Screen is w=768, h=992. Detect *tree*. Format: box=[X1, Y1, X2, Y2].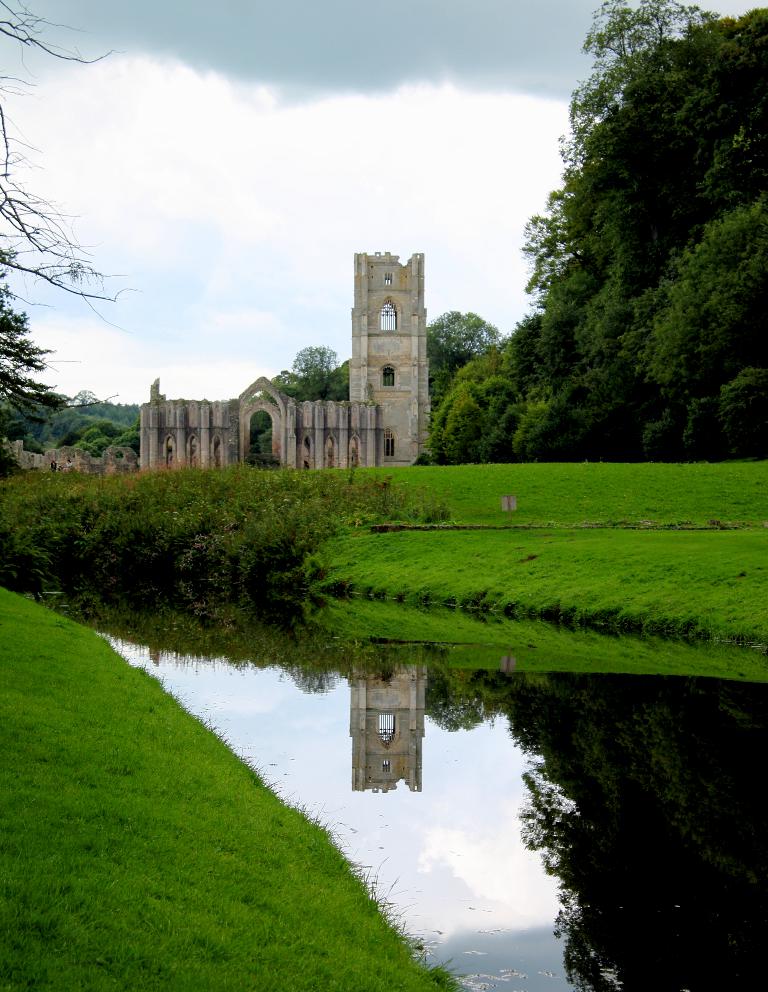
box=[496, 9, 743, 484].
